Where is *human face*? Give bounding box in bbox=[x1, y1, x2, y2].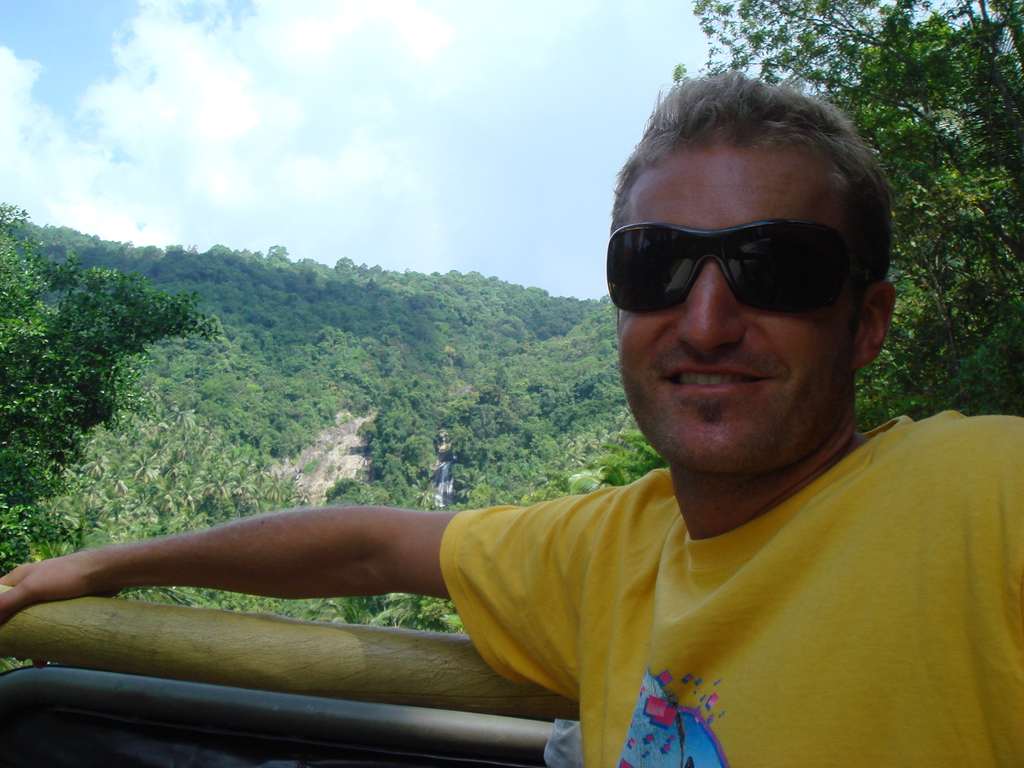
bbox=[612, 138, 858, 470].
